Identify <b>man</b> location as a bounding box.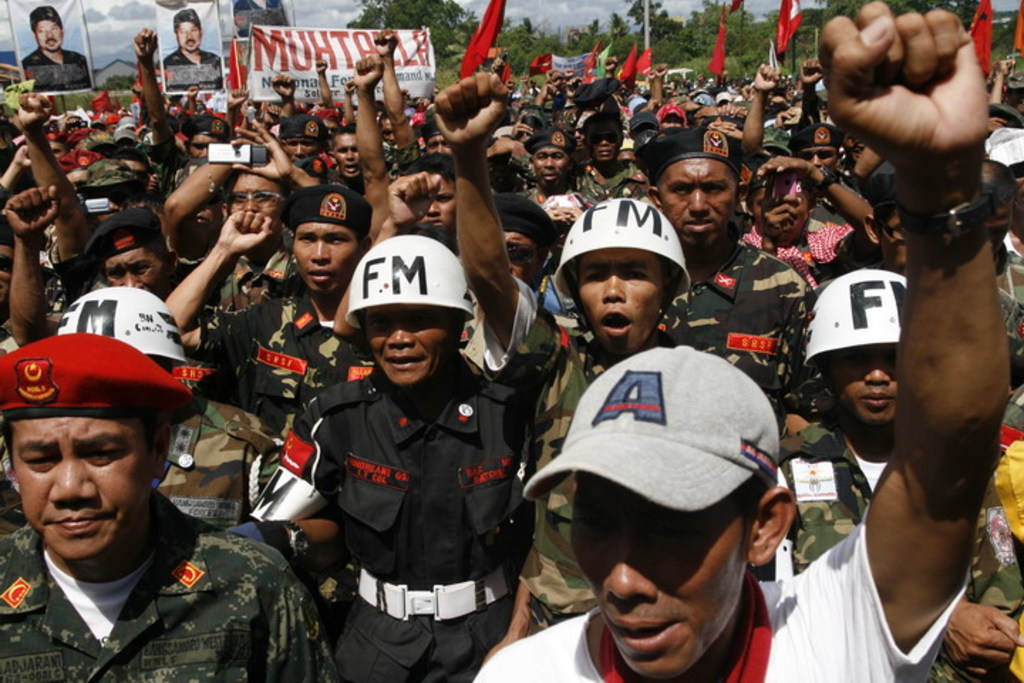
crop(165, 10, 223, 94).
